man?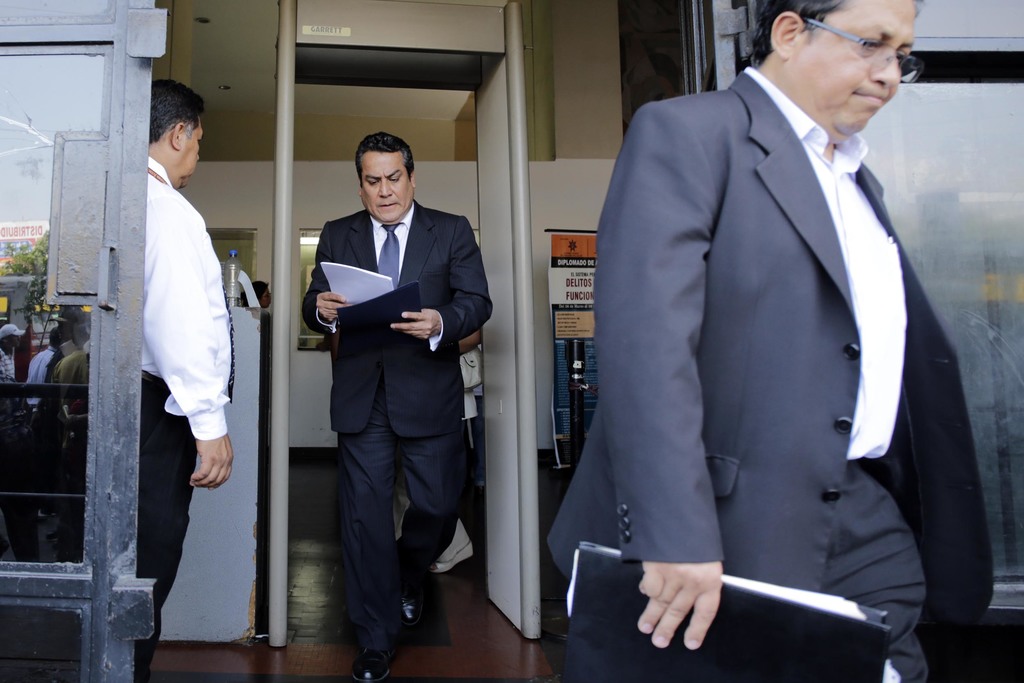
region(540, 0, 998, 682)
